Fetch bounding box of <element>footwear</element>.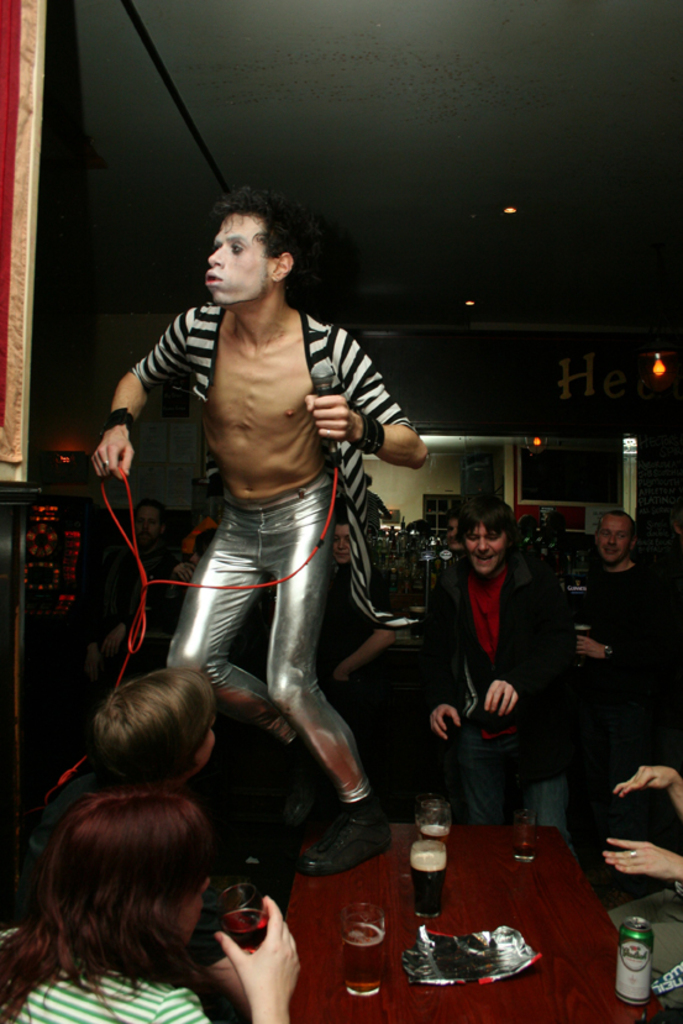
Bbox: (268,730,314,816).
